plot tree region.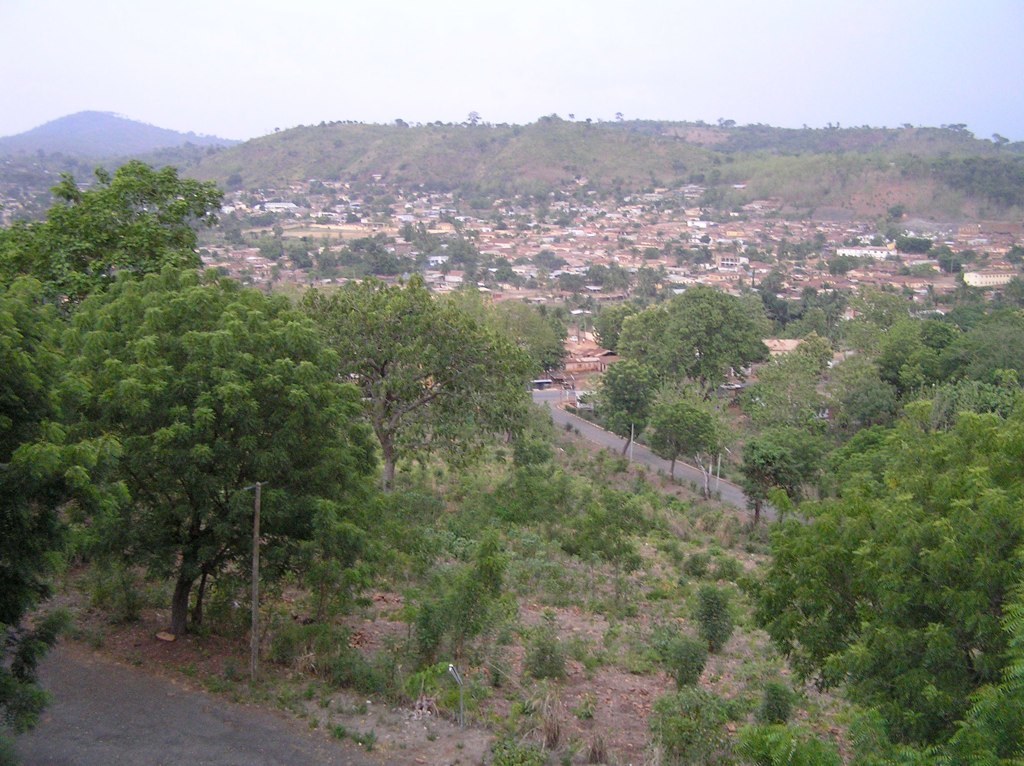
Plotted at <bbox>58, 252, 394, 637</bbox>.
